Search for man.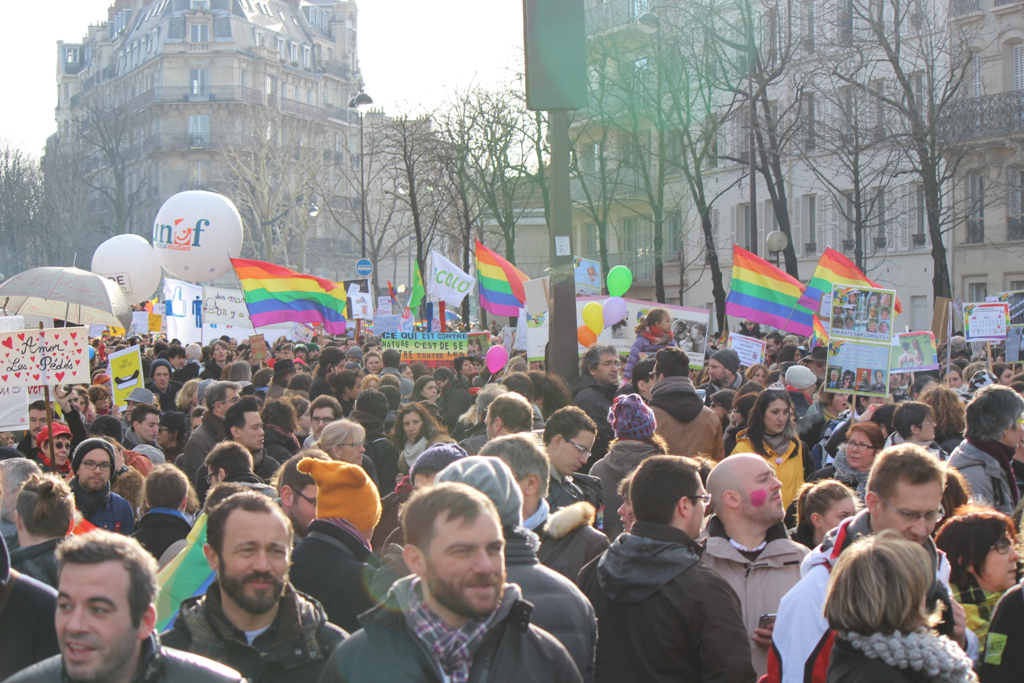
Found at bbox=(225, 396, 264, 461).
